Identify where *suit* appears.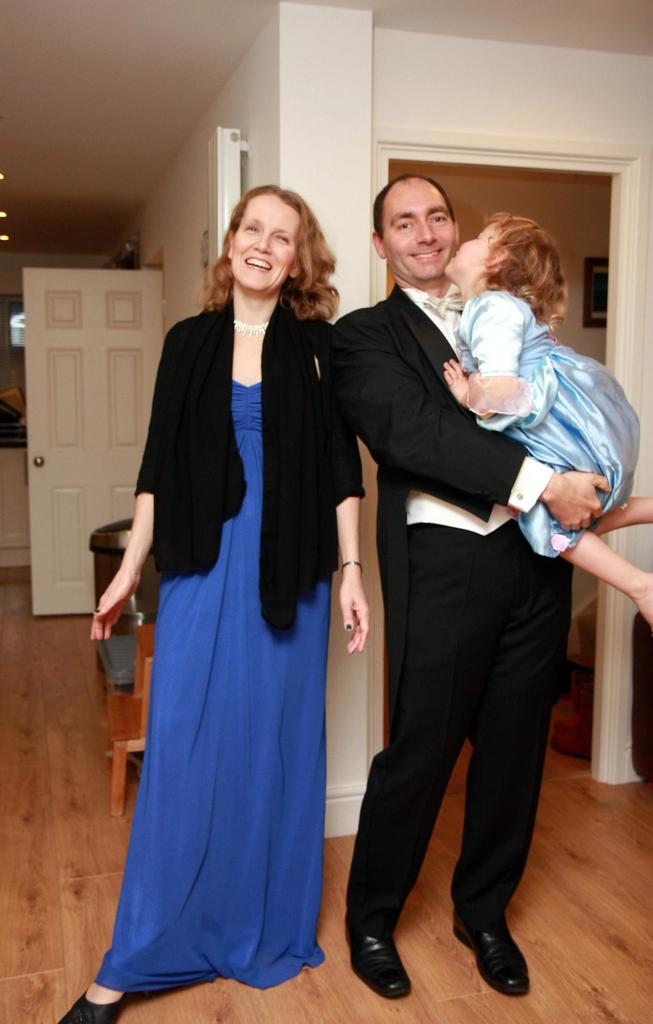
Appears at bbox(313, 284, 612, 753).
